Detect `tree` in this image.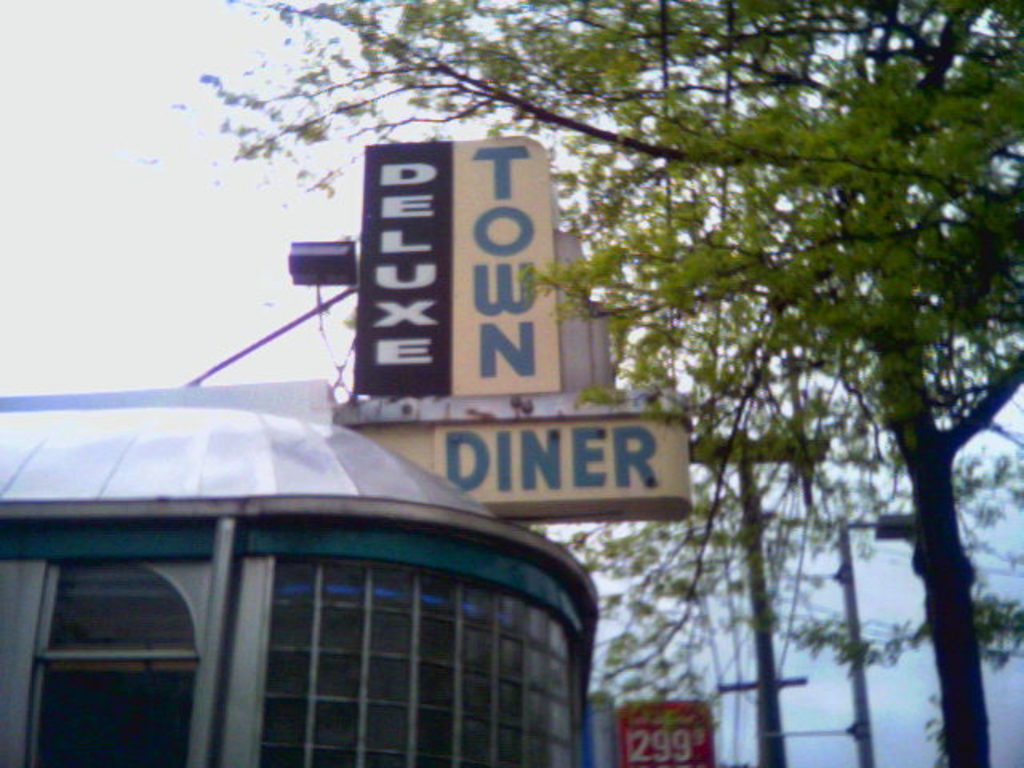
Detection: <region>294, 21, 1023, 741</region>.
